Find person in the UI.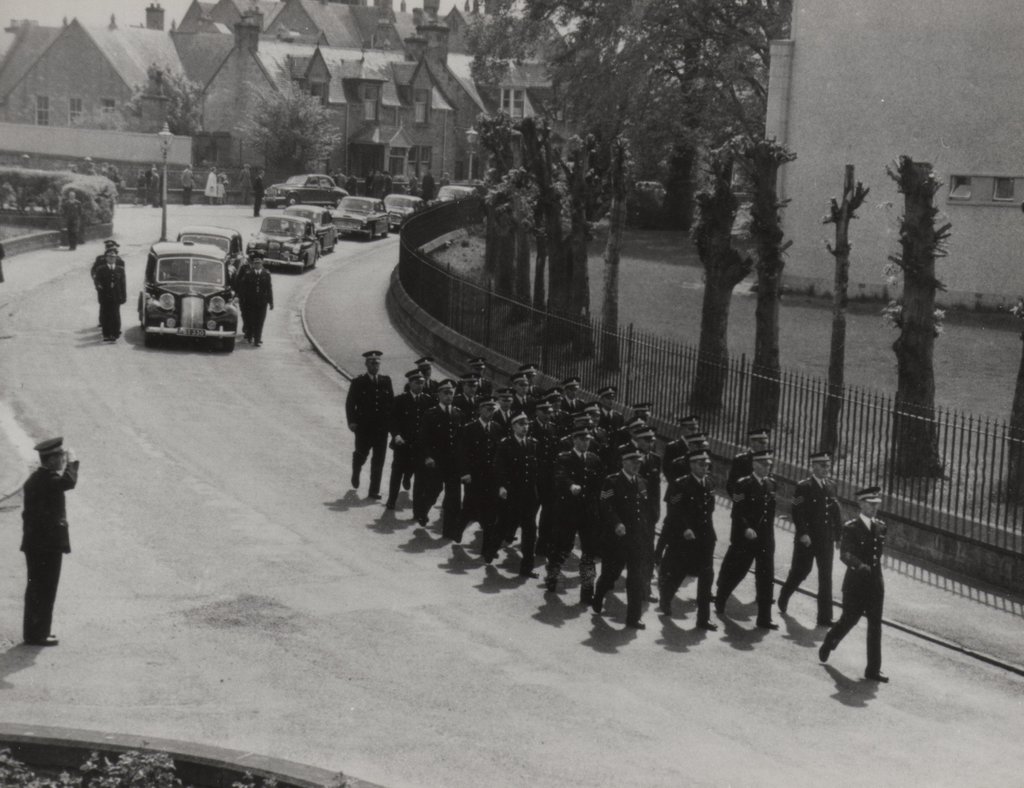
UI element at select_region(65, 188, 82, 246).
